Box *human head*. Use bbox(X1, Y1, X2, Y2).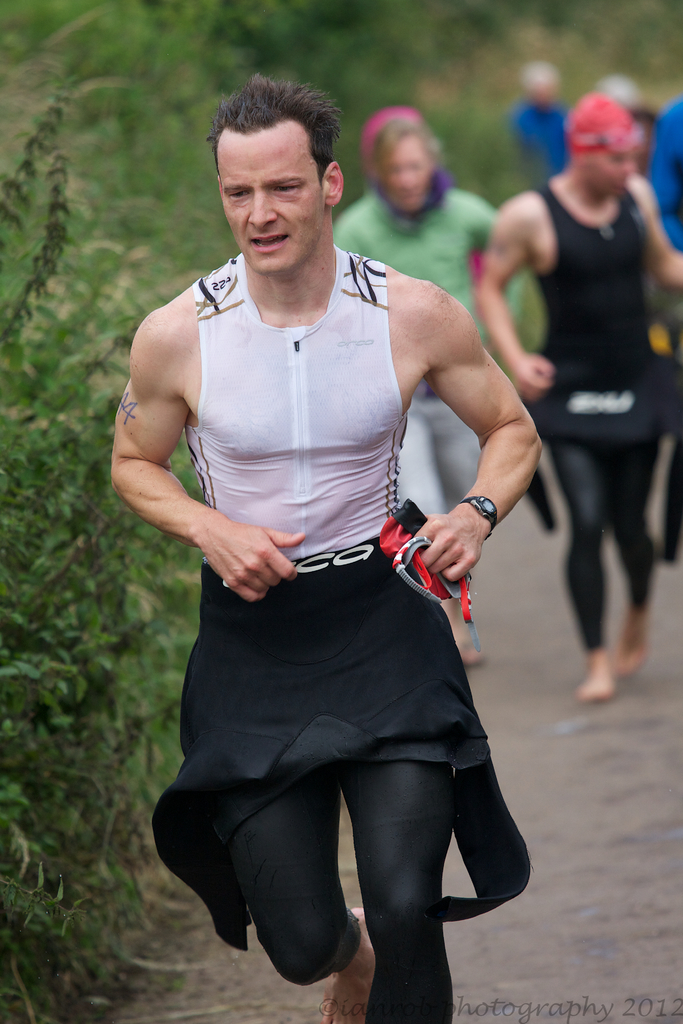
bbox(201, 70, 345, 273).
